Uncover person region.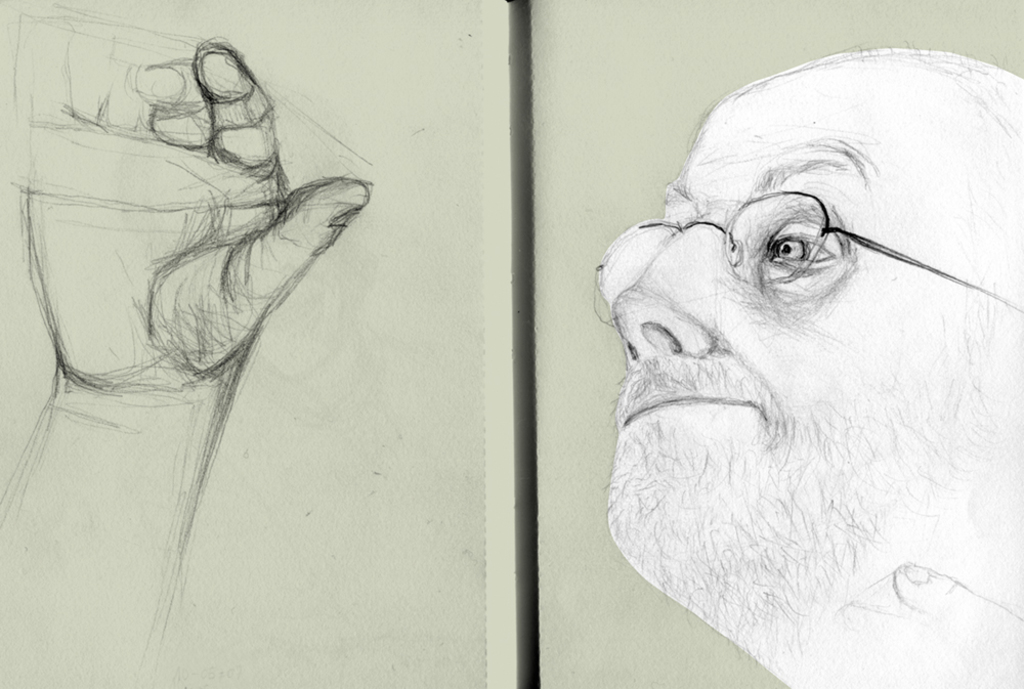
Uncovered: 0, 41, 1023, 688.
